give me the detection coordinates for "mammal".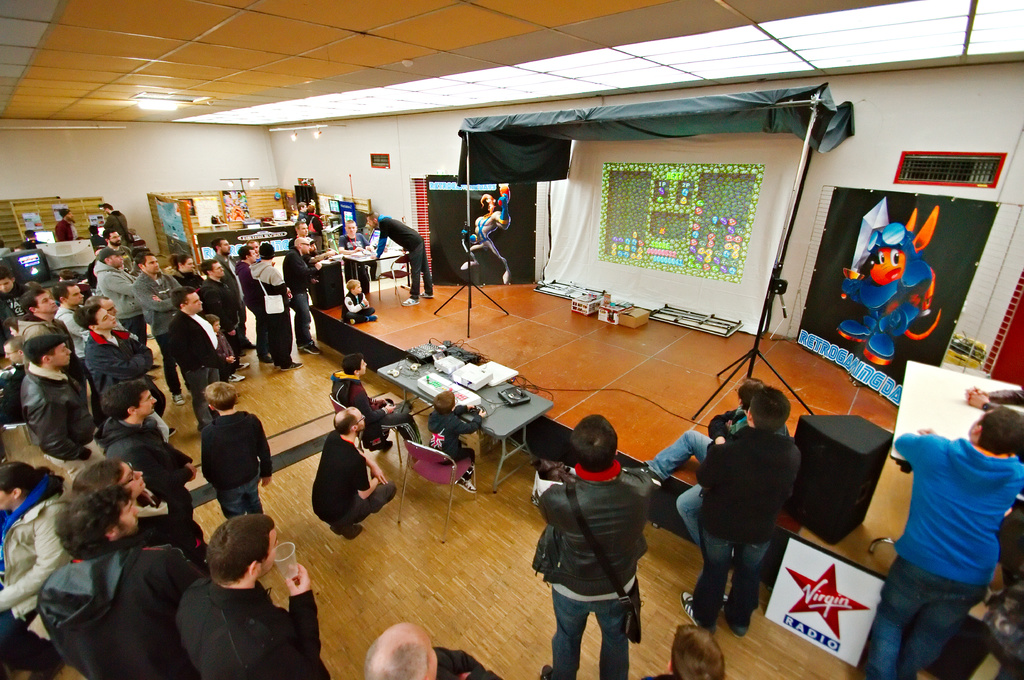
<region>201, 256, 252, 372</region>.
